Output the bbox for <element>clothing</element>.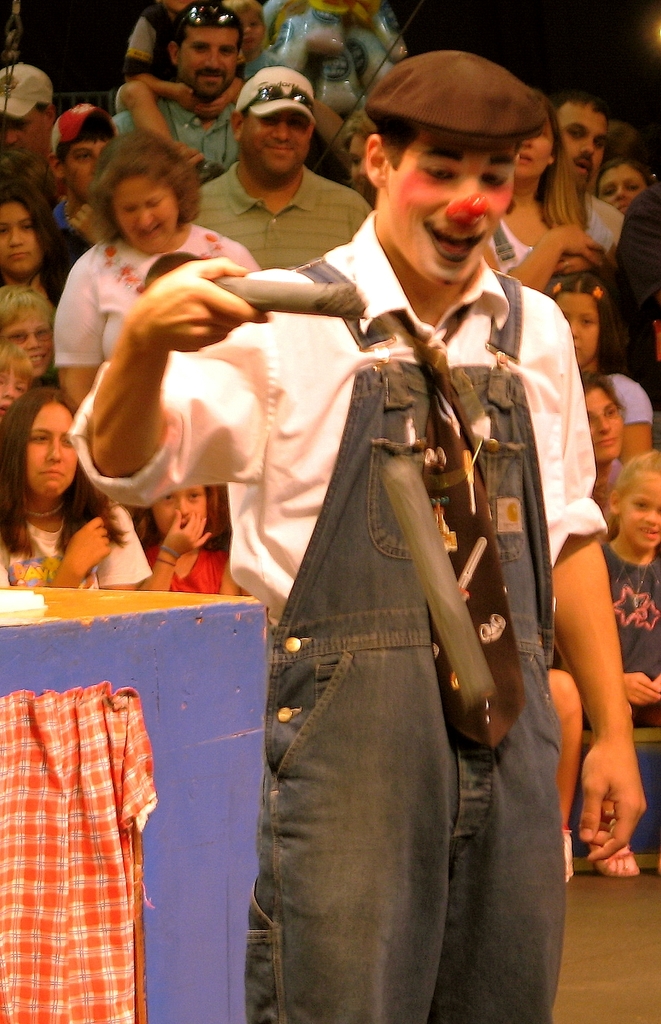
(left=0, top=505, right=154, bottom=584).
